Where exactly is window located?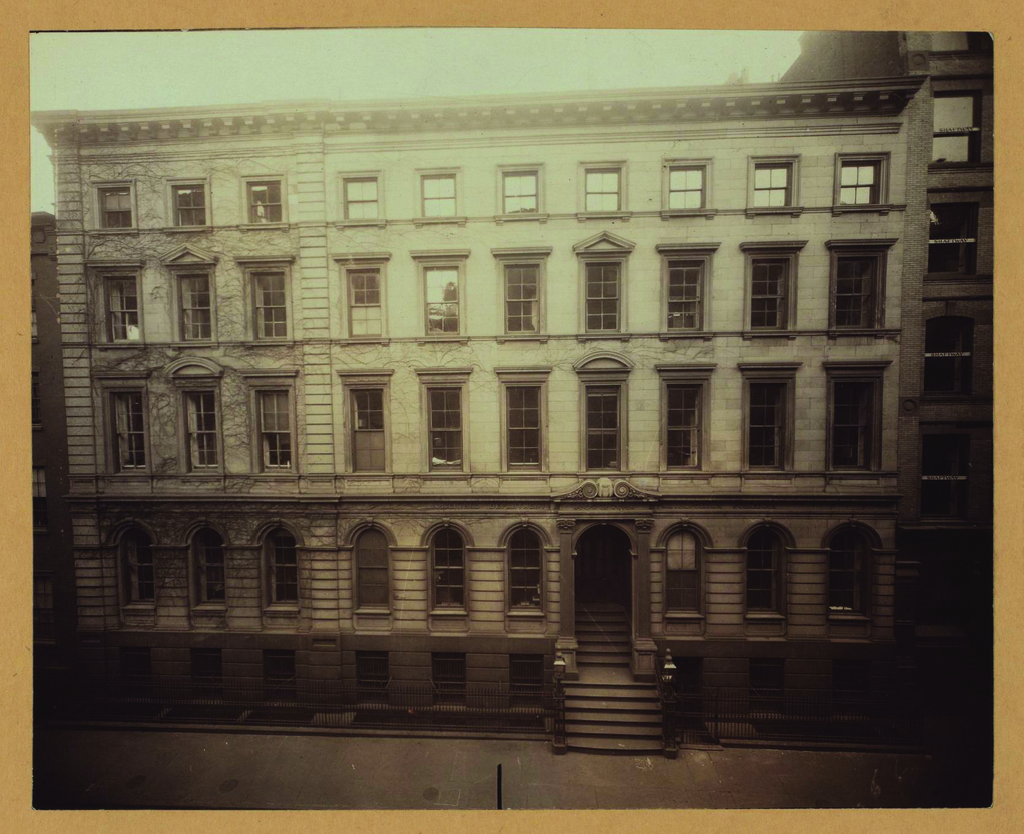
Its bounding box is select_region(169, 266, 230, 338).
